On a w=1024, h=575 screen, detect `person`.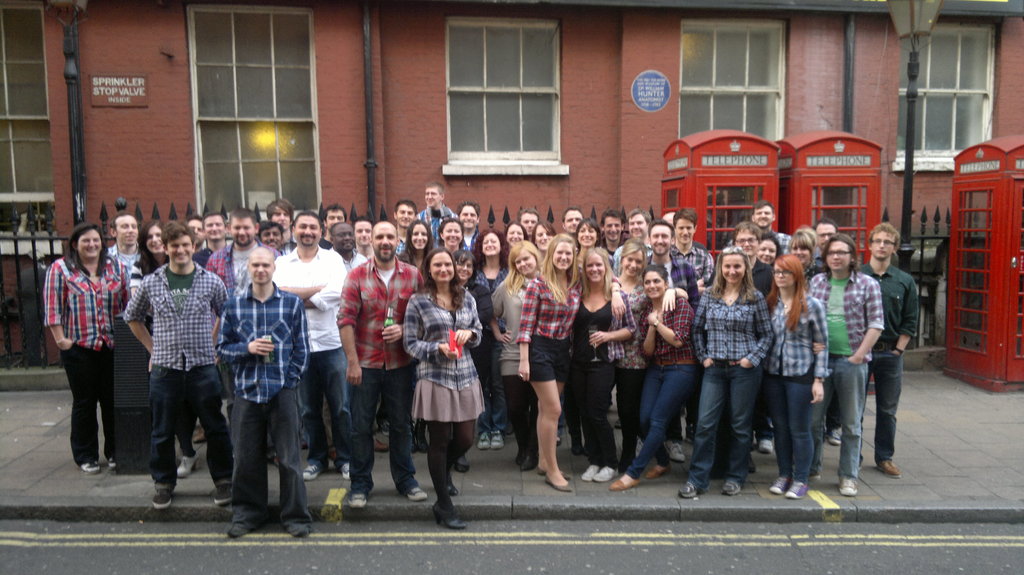
left=136, top=219, right=169, bottom=473.
